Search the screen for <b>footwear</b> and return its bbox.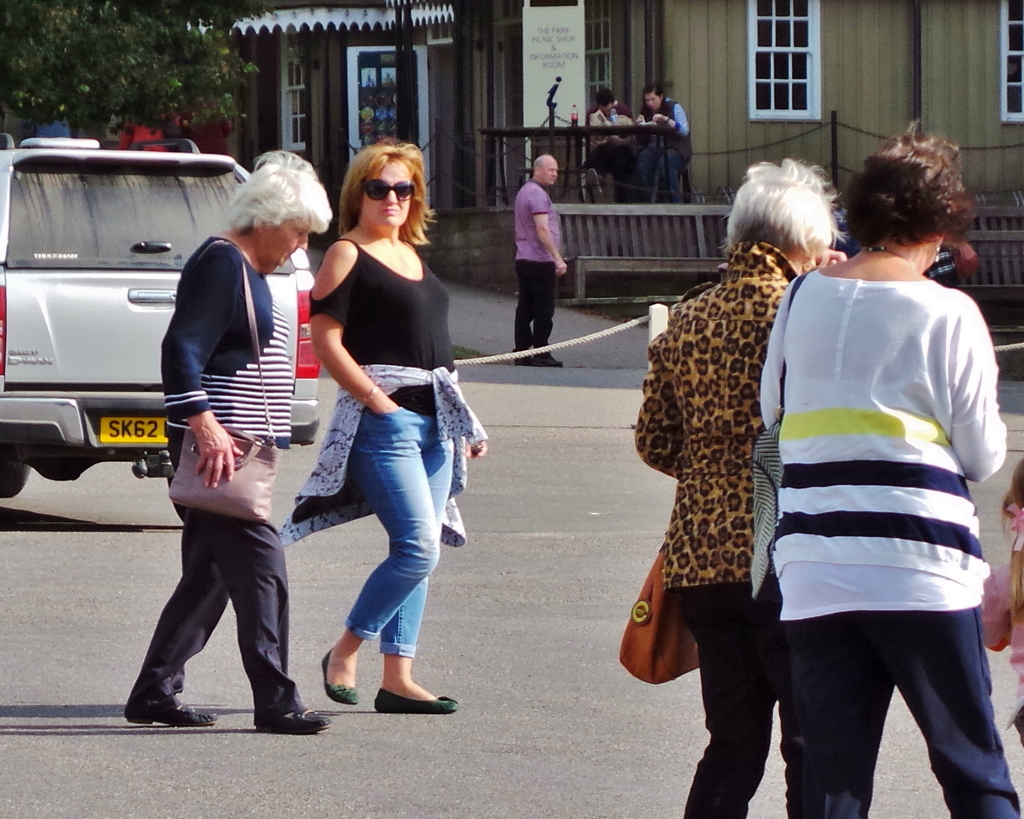
Found: Rect(323, 648, 357, 705).
